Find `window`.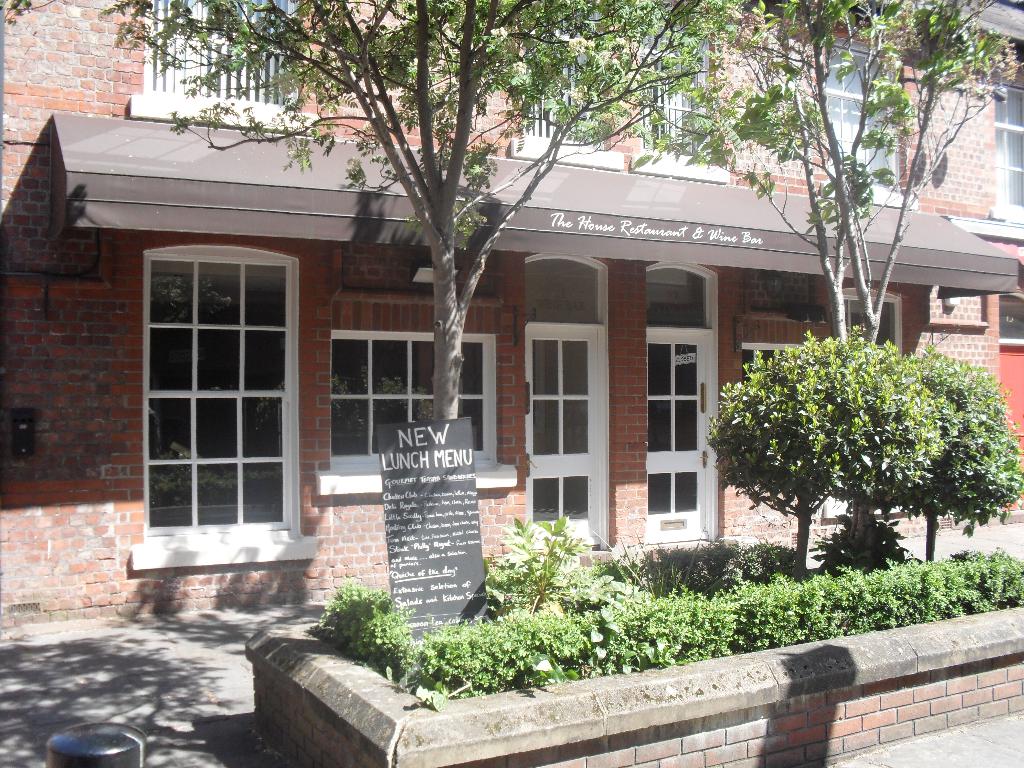
bbox(642, 4, 717, 155).
